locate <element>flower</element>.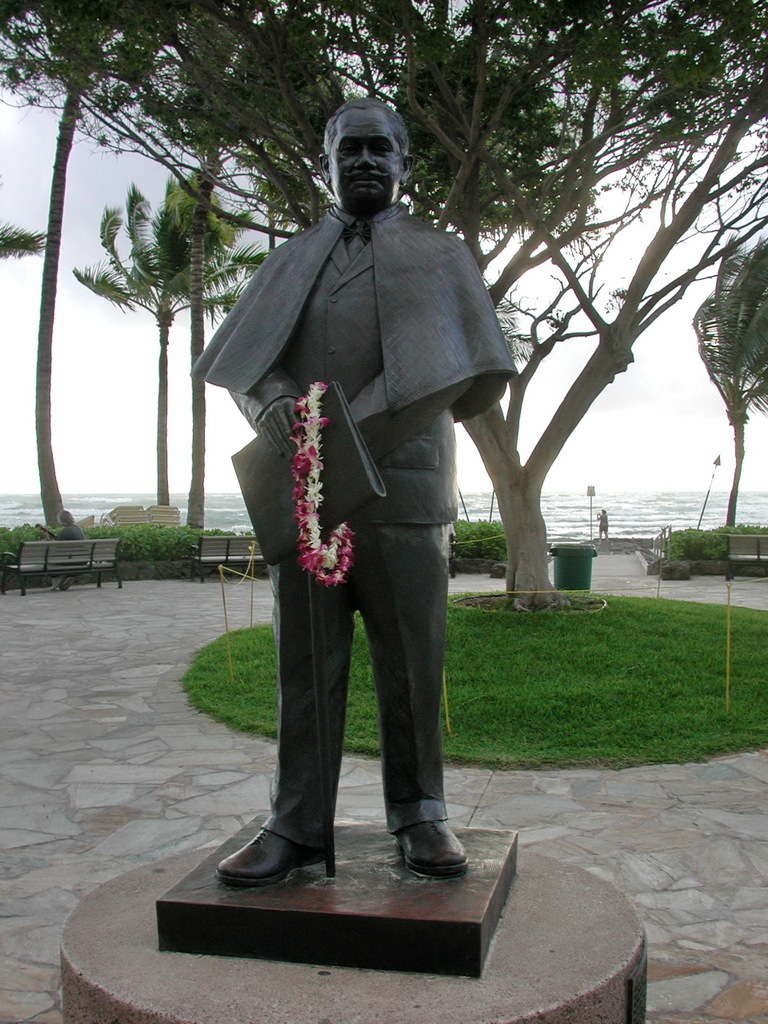
Bounding box: x1=289, y1=382, x2=352, y2=586.
